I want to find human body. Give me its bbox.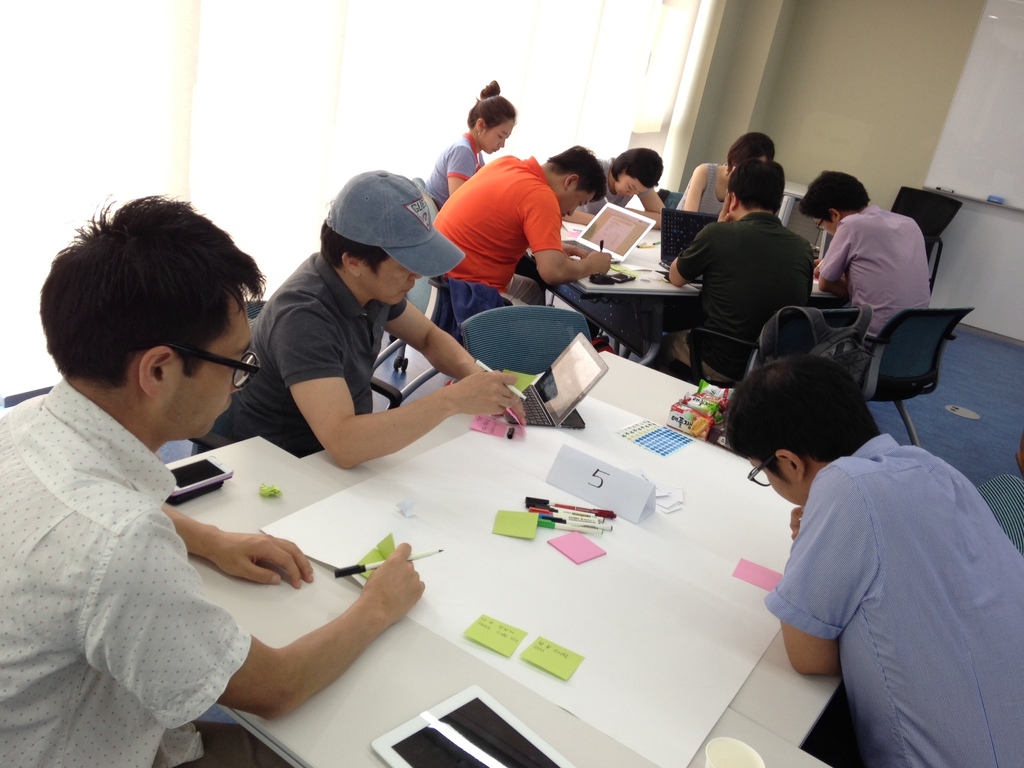
(675,166,743,216).
